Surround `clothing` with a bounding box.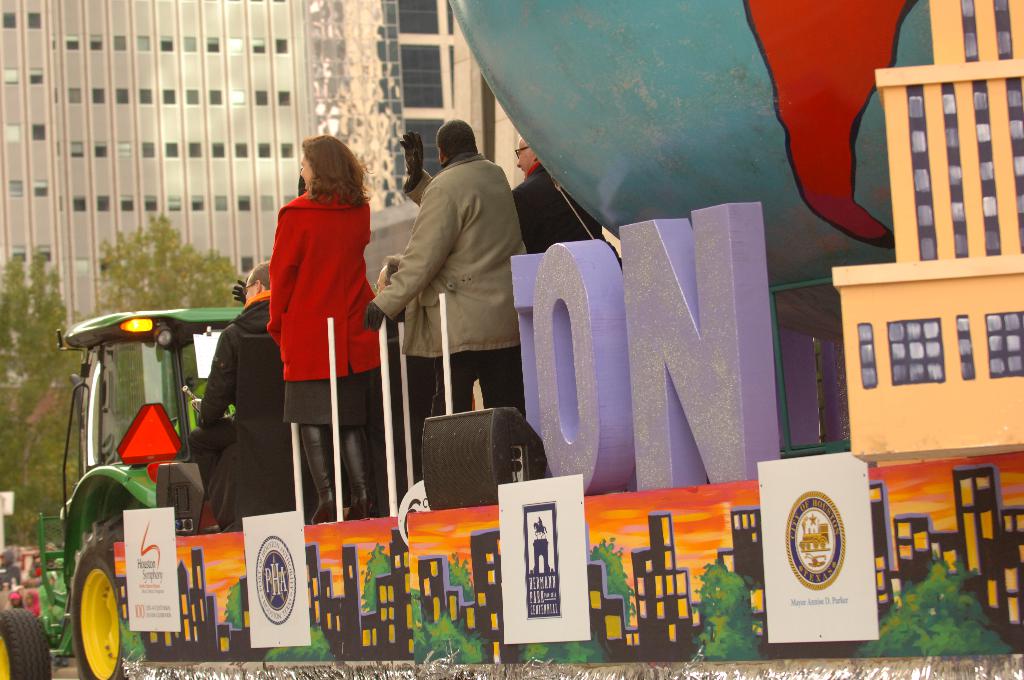
box(262, 187, 395, 439).
